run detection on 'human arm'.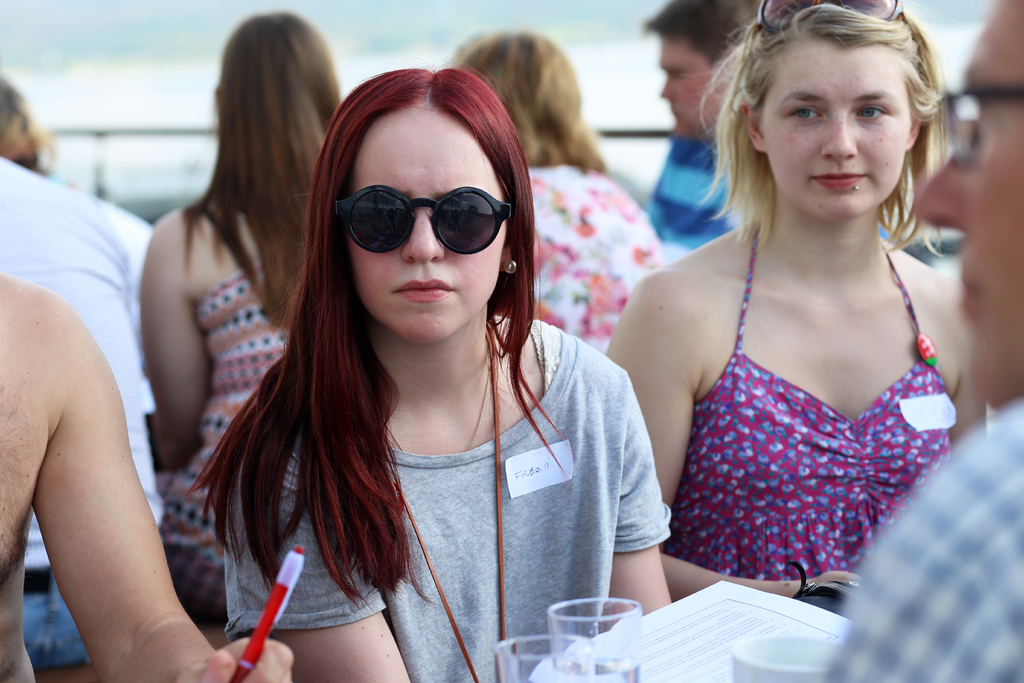
Result: Rect(602, 335, 681, 652).
